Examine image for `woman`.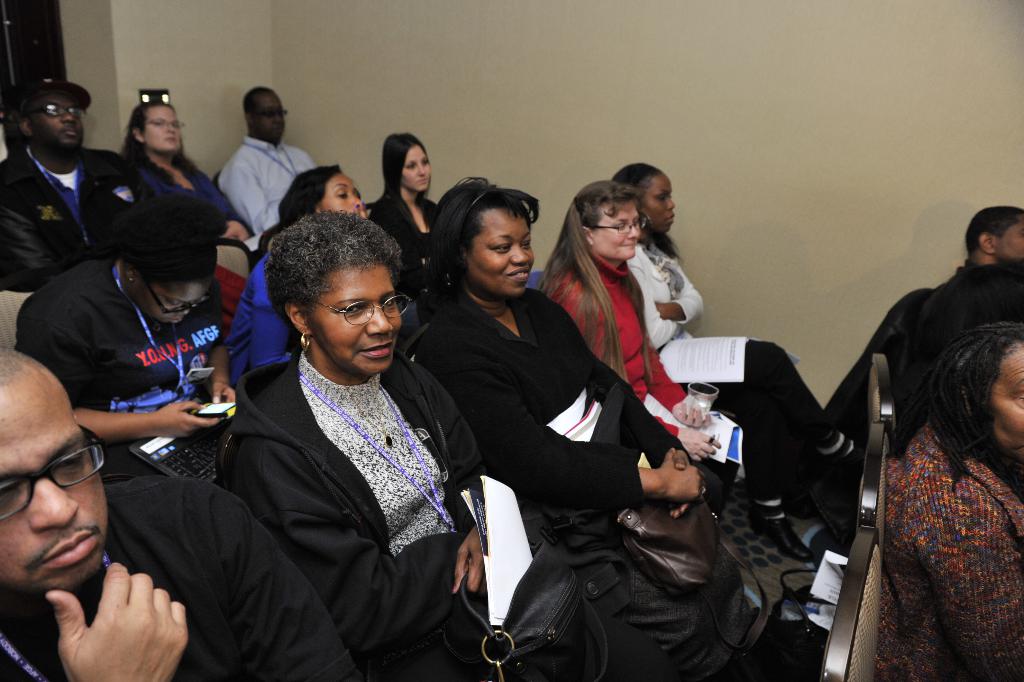
Examination result: locate(874, 320, 1023, 681).
